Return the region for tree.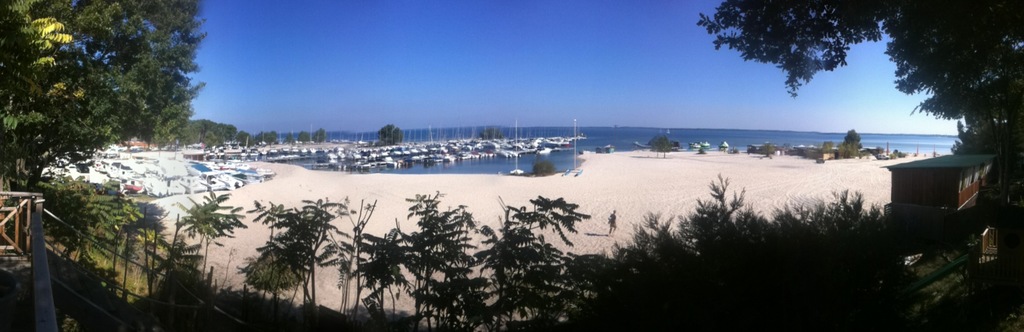
rect(529, 160, 547, 174).
